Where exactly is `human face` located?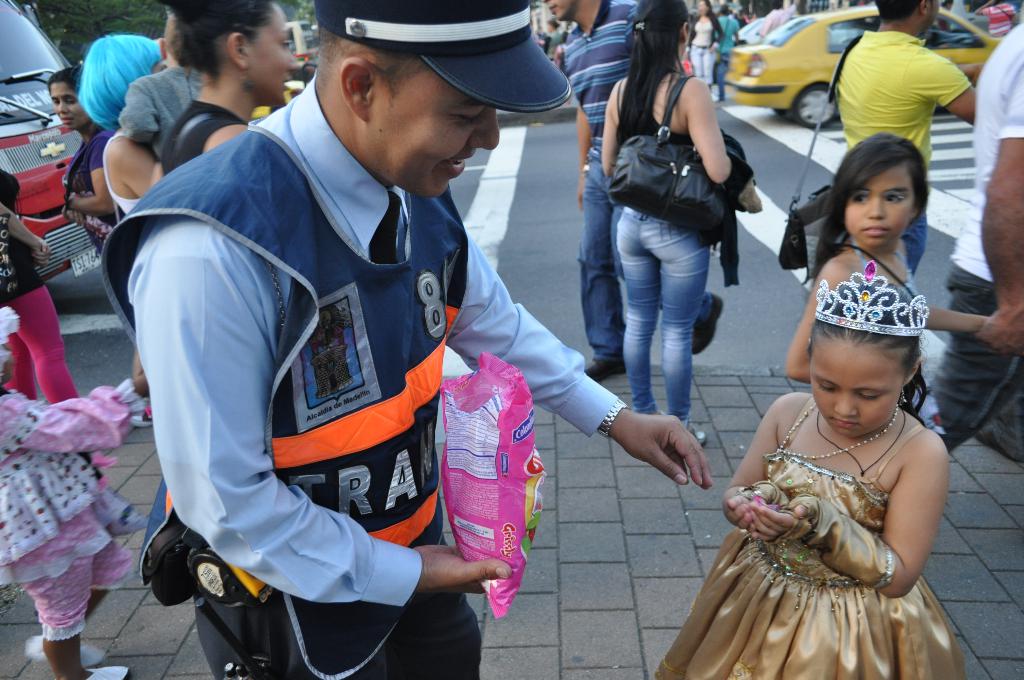
Its bounding box is Rect(809, 341, 895, 435).
